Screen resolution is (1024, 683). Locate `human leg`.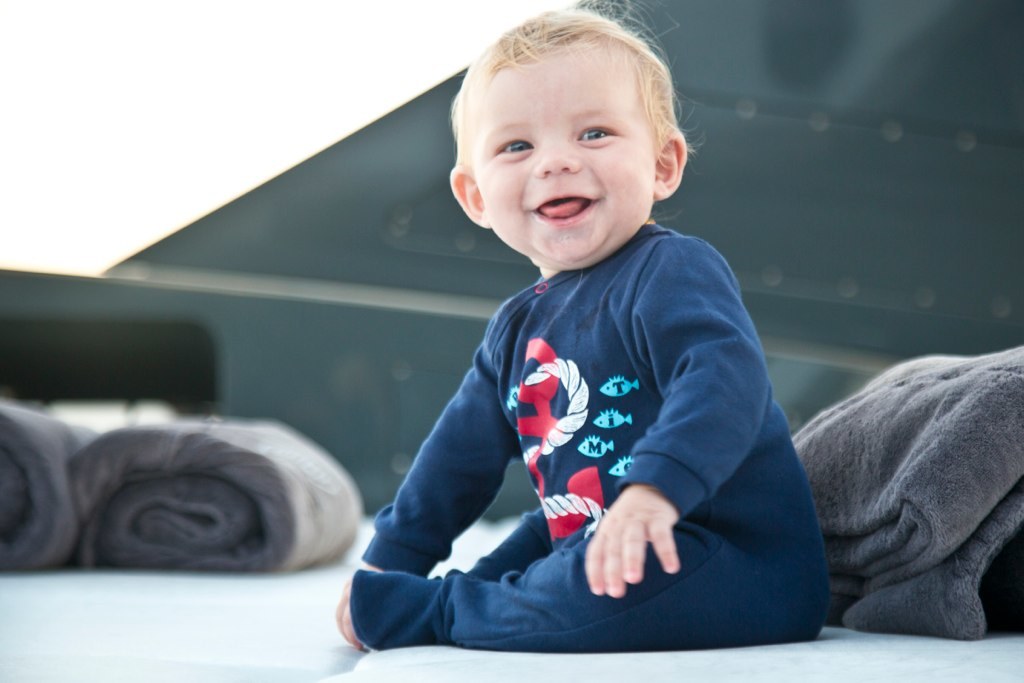
473 503 555 579.
